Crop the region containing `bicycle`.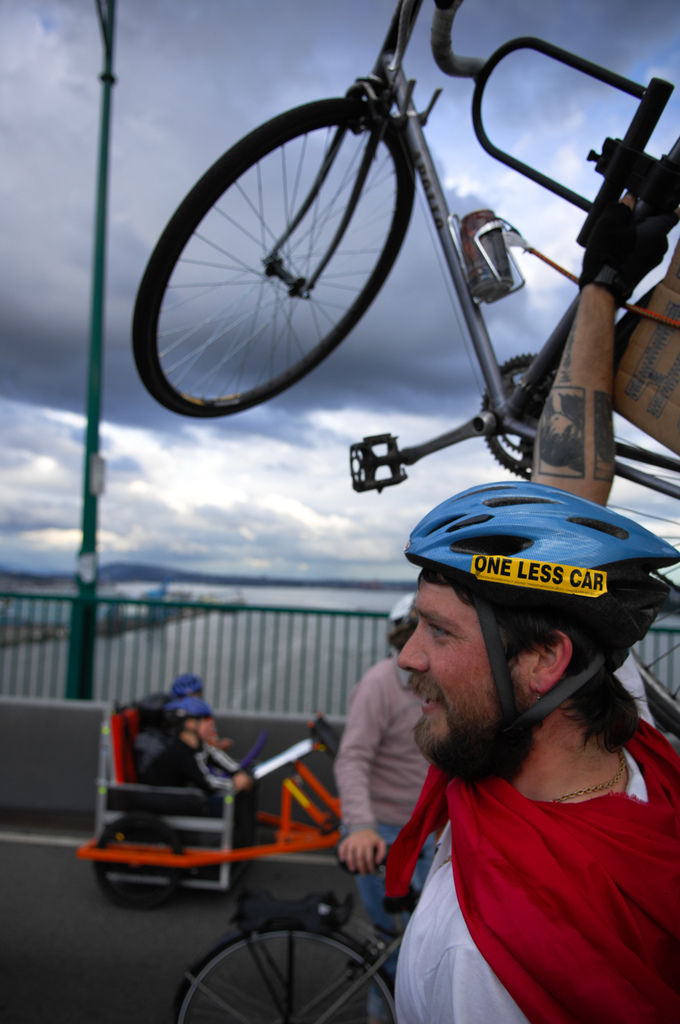
Crop region: detection(150, 833, 420, 1017).
